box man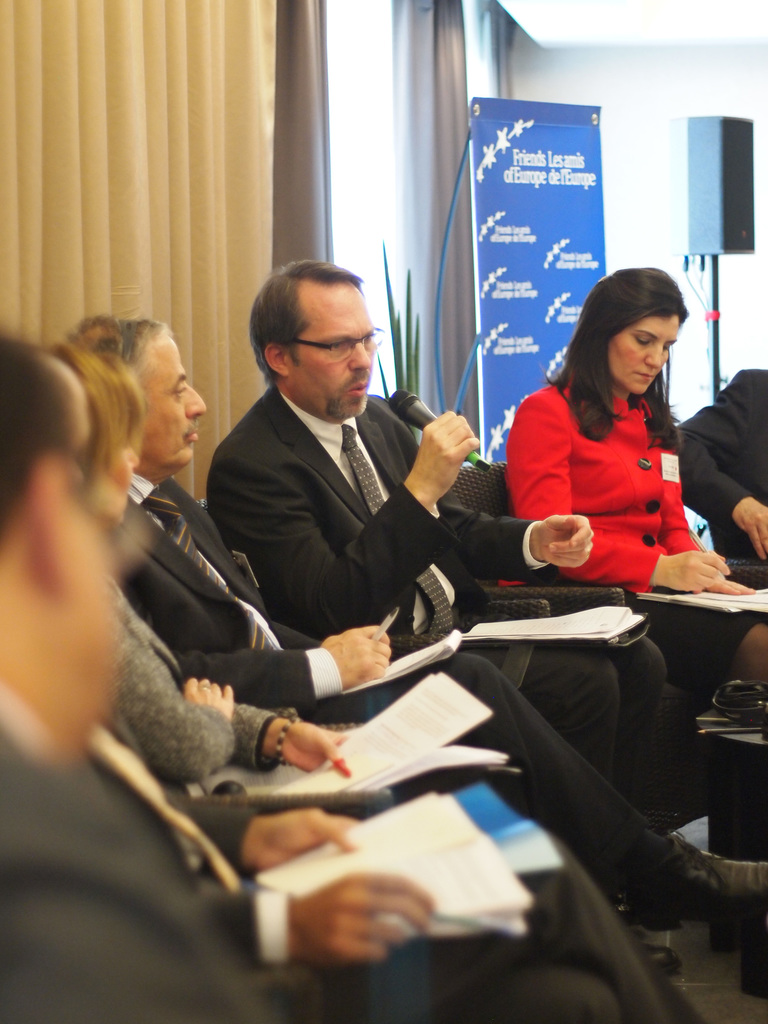
bbox=(668, 358, 767, 577)
